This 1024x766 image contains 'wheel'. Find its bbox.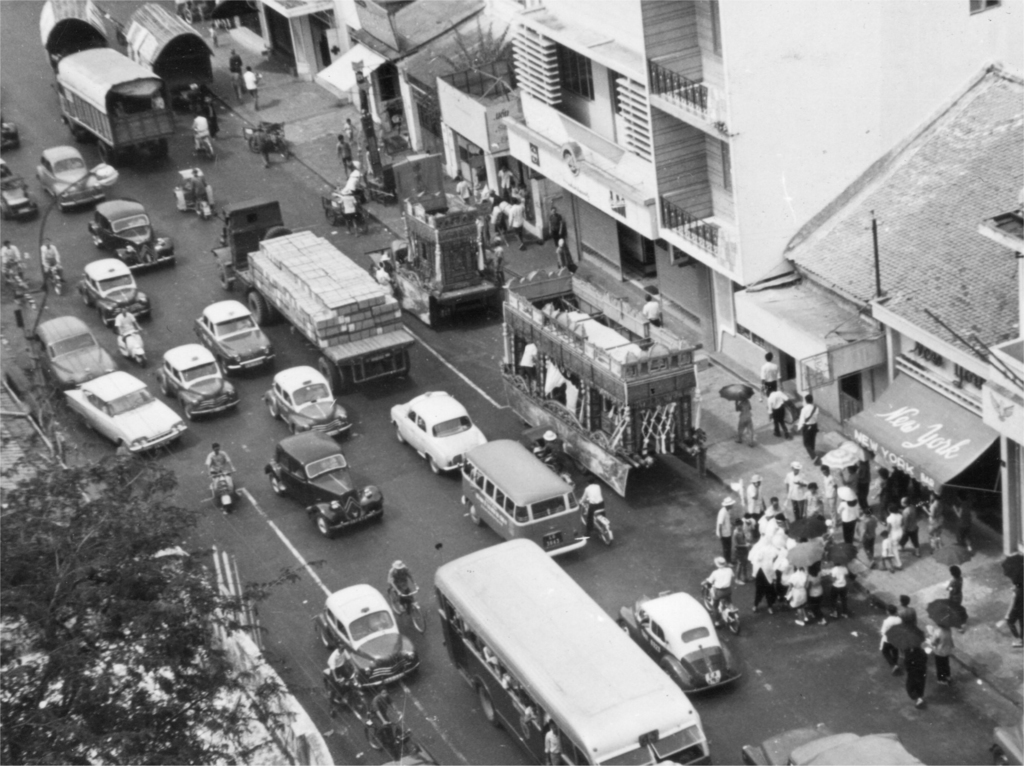
(x1=392, y1=427, x2=404, y2=443).
